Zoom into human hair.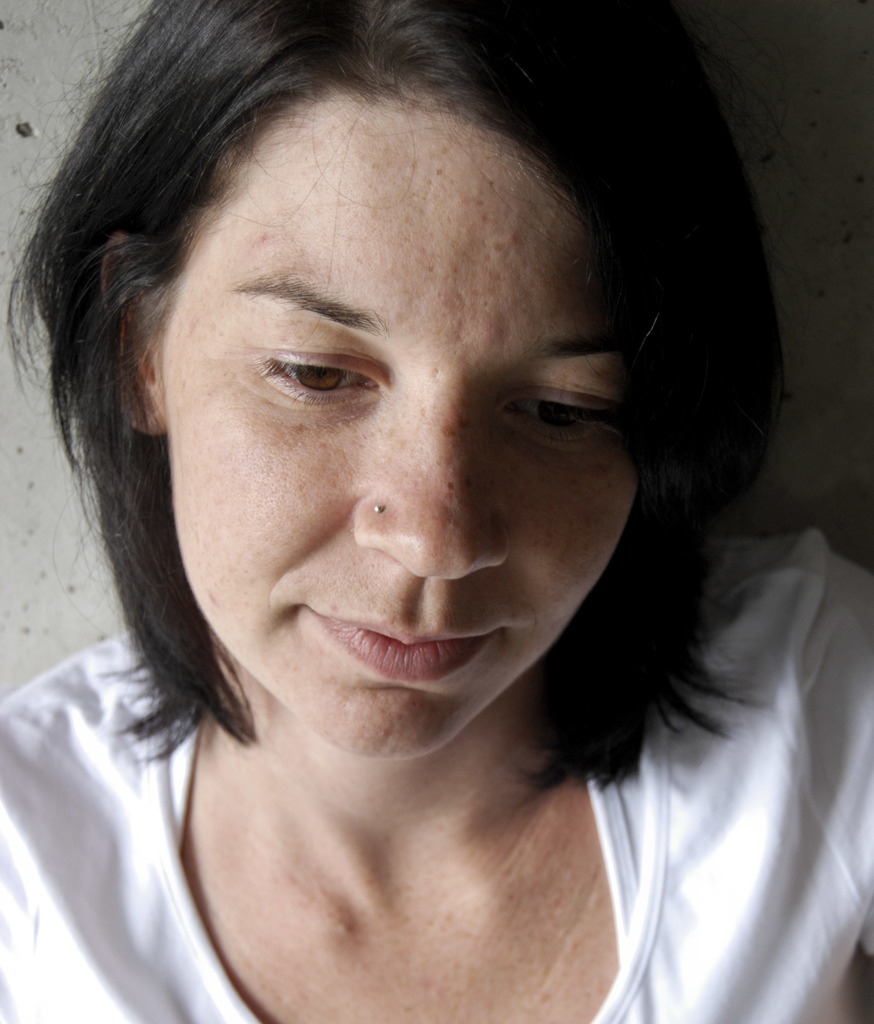
Zoom target: 16,0,790,963.
